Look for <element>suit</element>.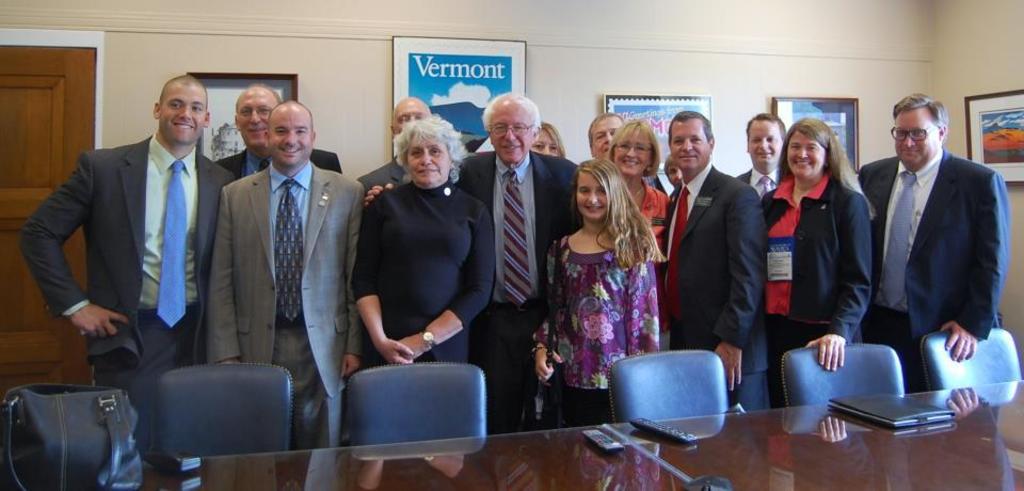
Found: locate(206, 159, 366, 449).
